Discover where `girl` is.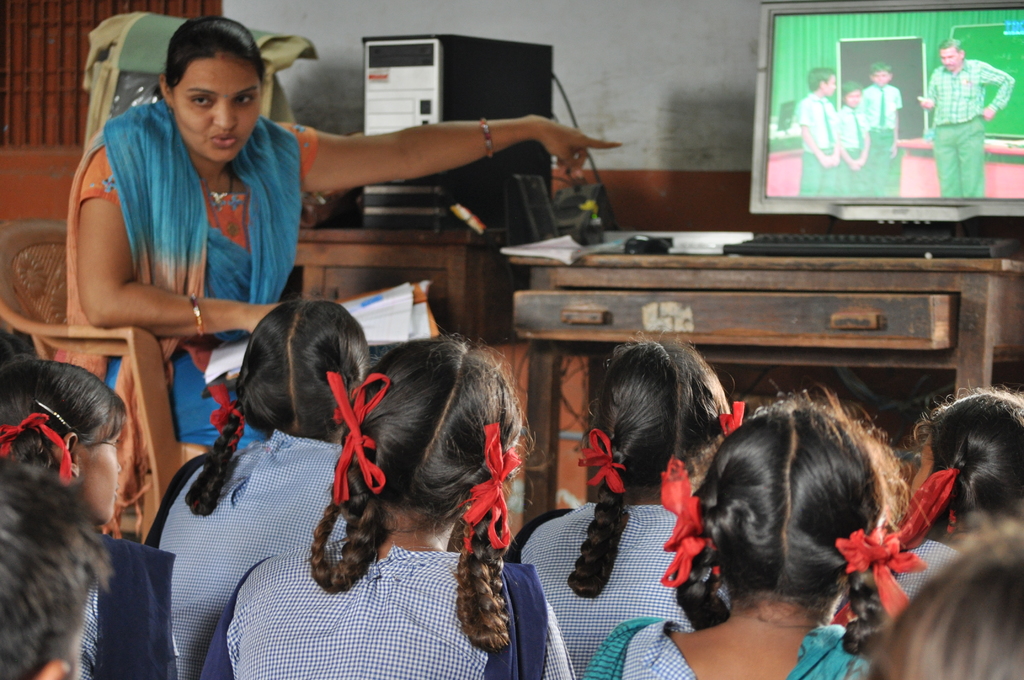
Discovered at <box>833,385,1023,629</box>.
